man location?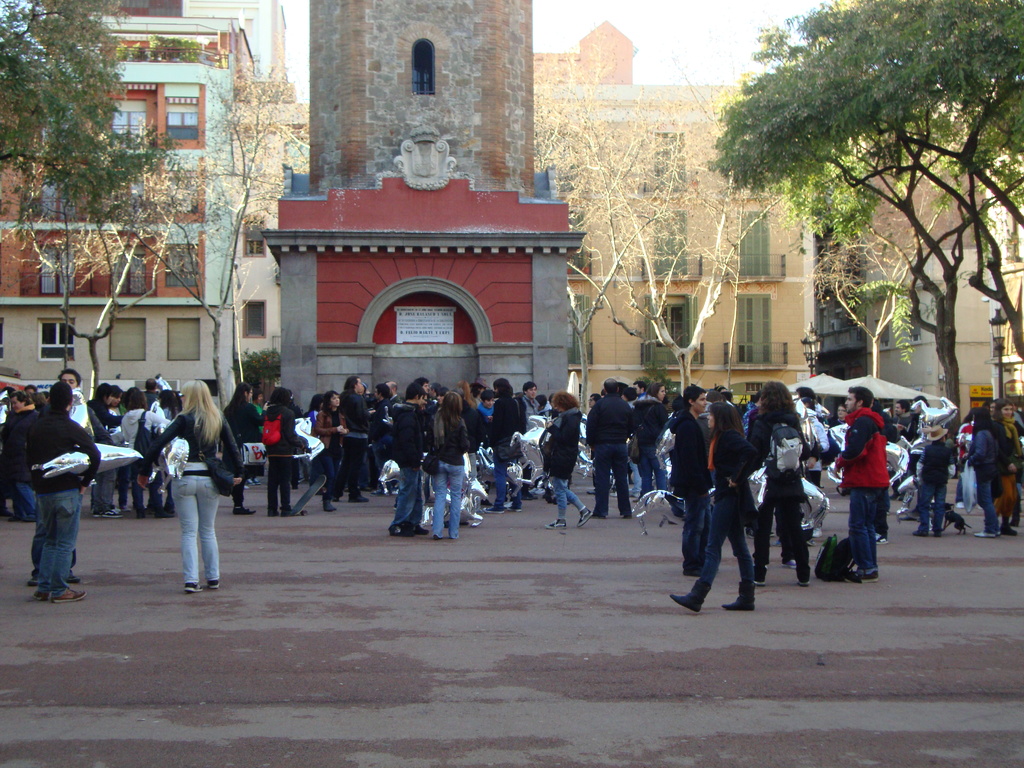
(left=890, top=394, right=916, bottom=439)
